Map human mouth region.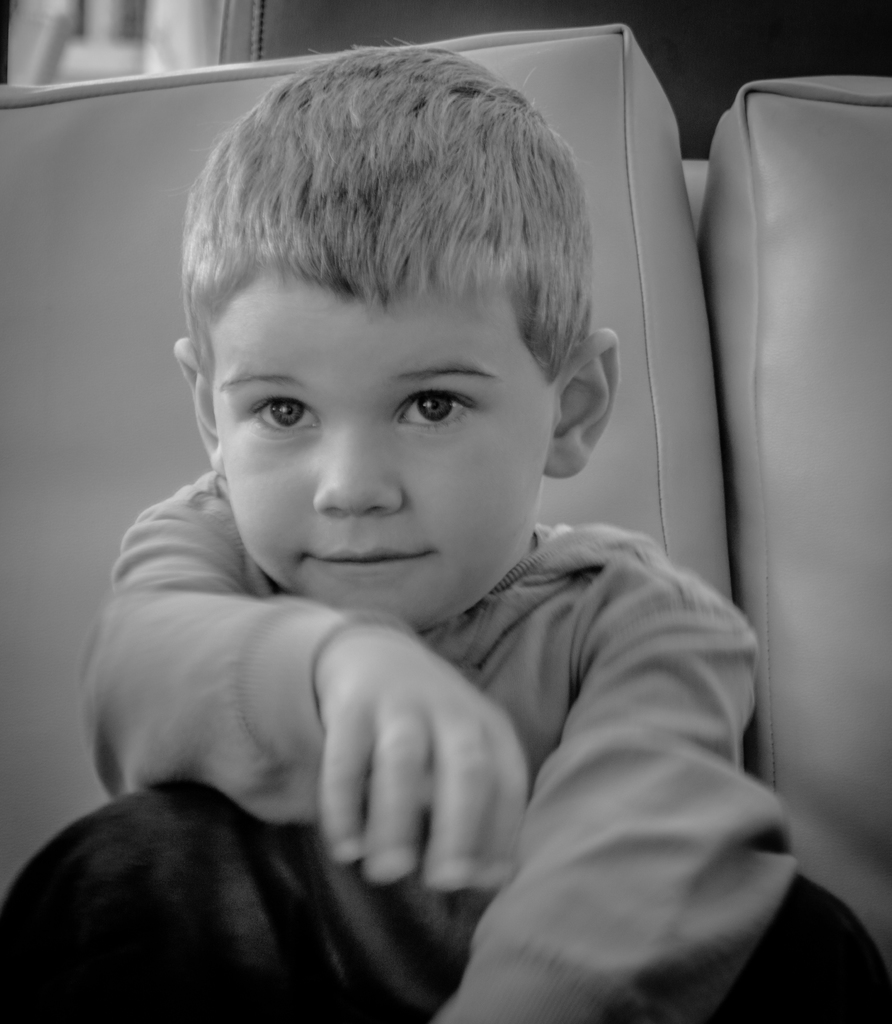
Mapped to region(303, 546, 441, 567).
